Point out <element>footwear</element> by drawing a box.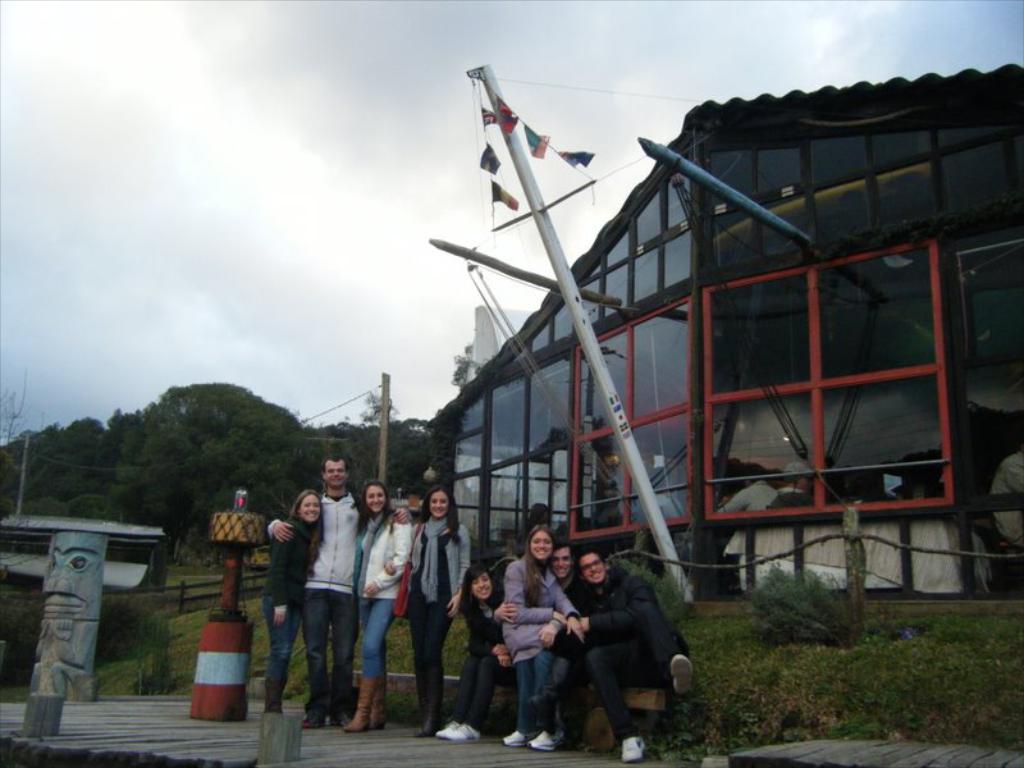
<box>301,707,325,730</box>.
